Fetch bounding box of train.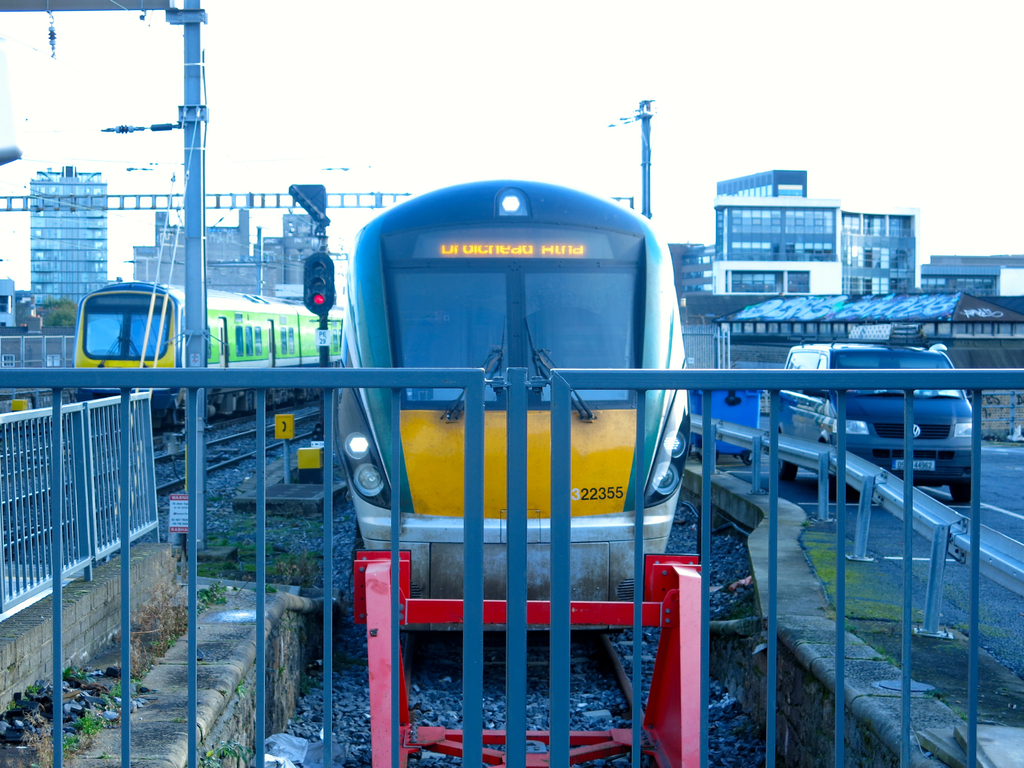
Bbox: [x1=337, y1=179, x2=689, y2=637].
